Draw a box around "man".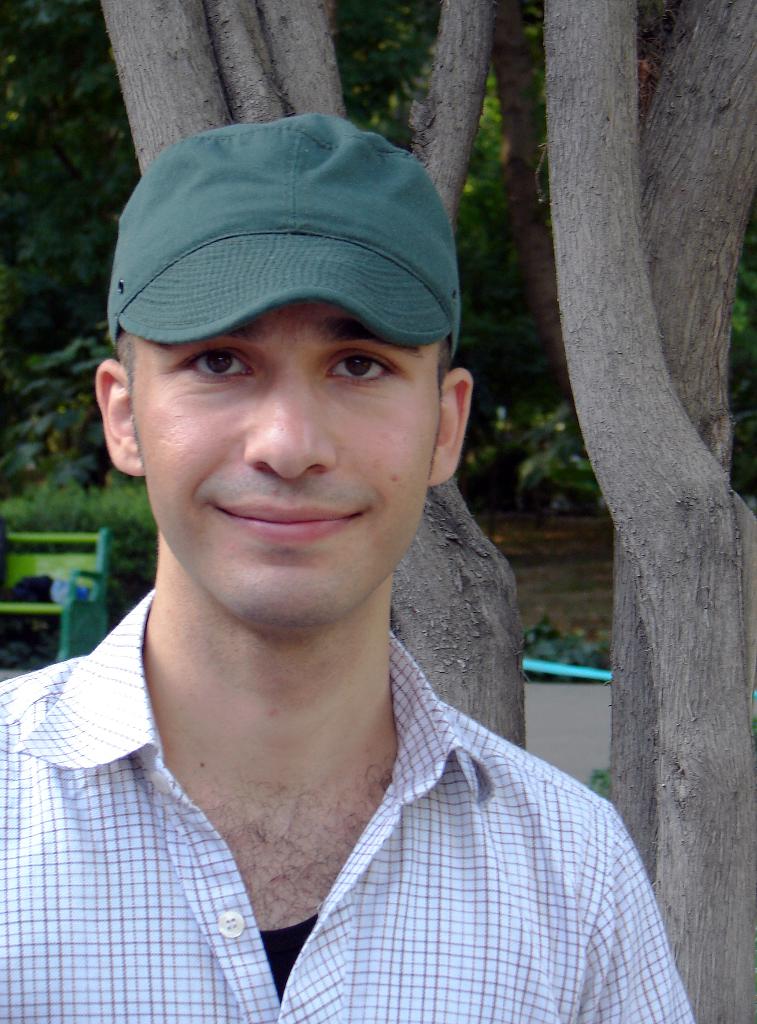
0:109:667:1023.
